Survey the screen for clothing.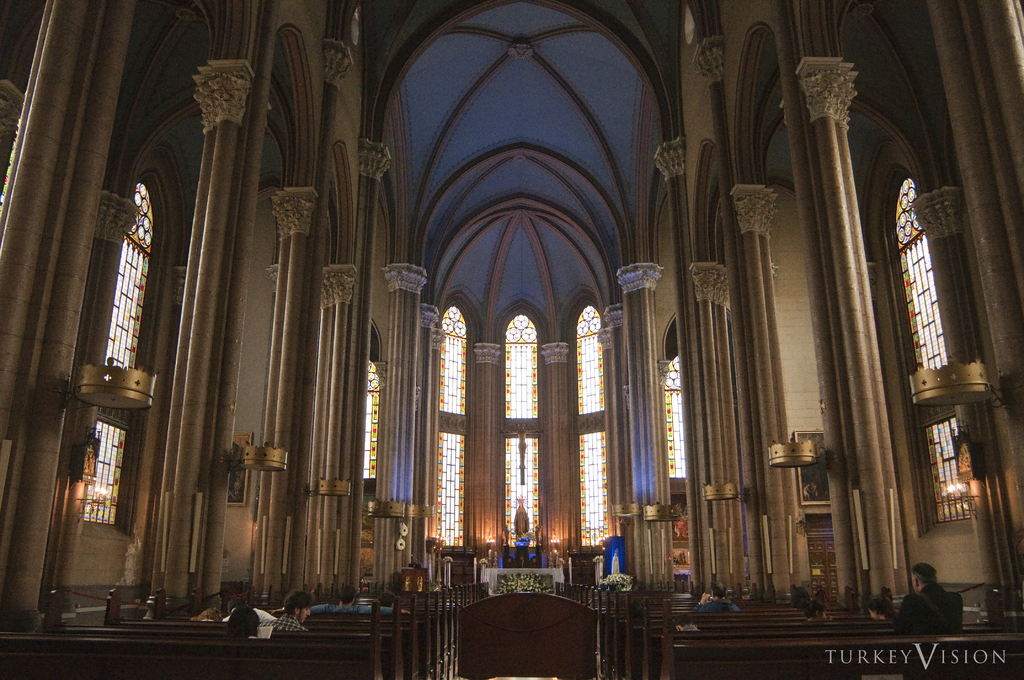
Survey found: [511,503,529,538].
